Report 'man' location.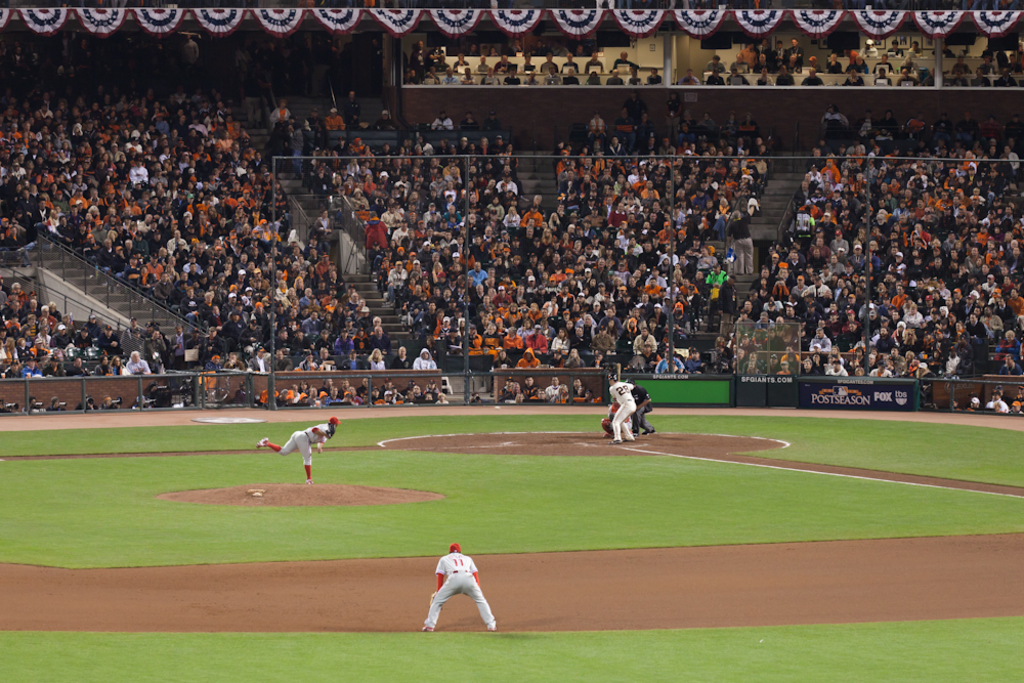
Report: (x1=686, y1=352, x2=703, y2=375).
